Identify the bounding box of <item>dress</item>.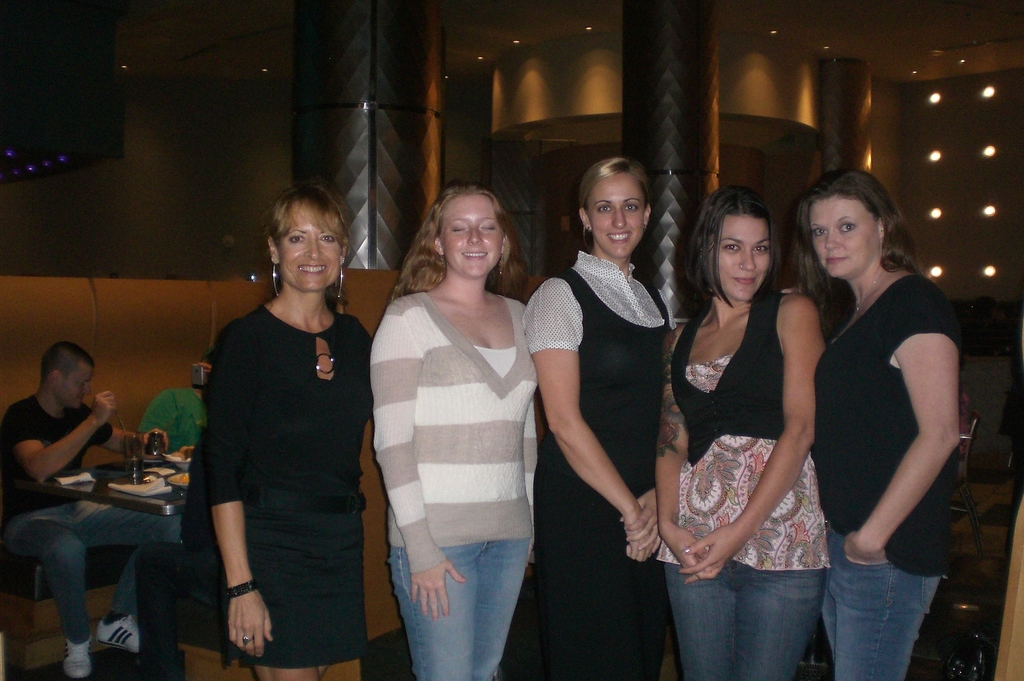
[518, 246, 678, 675].
